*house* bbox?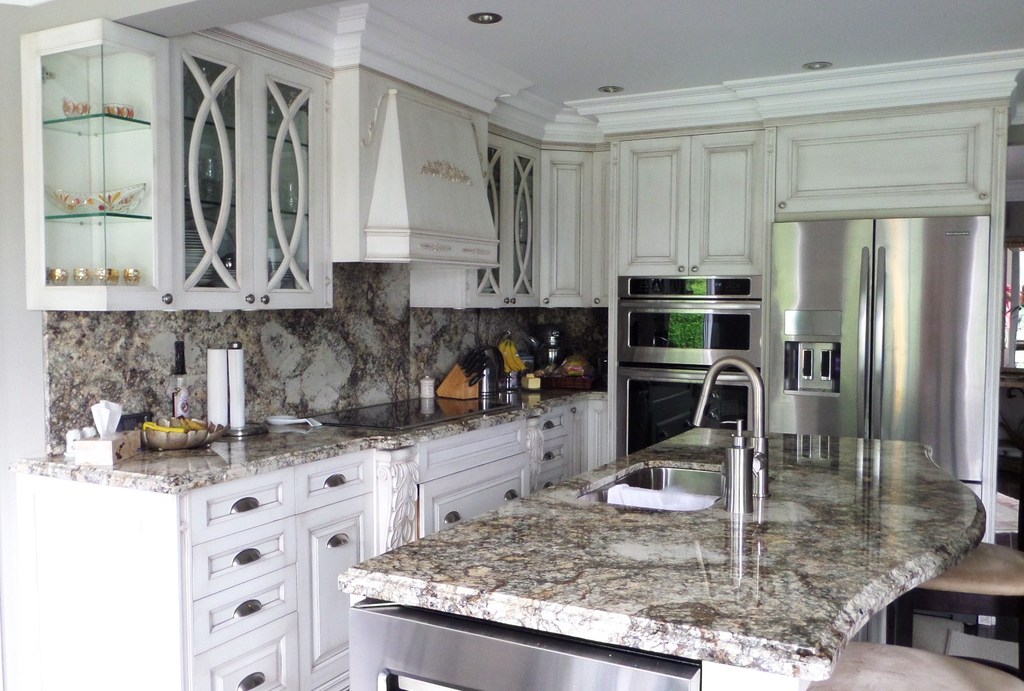
x1=0 y1=0 x2=1023 y2=632
